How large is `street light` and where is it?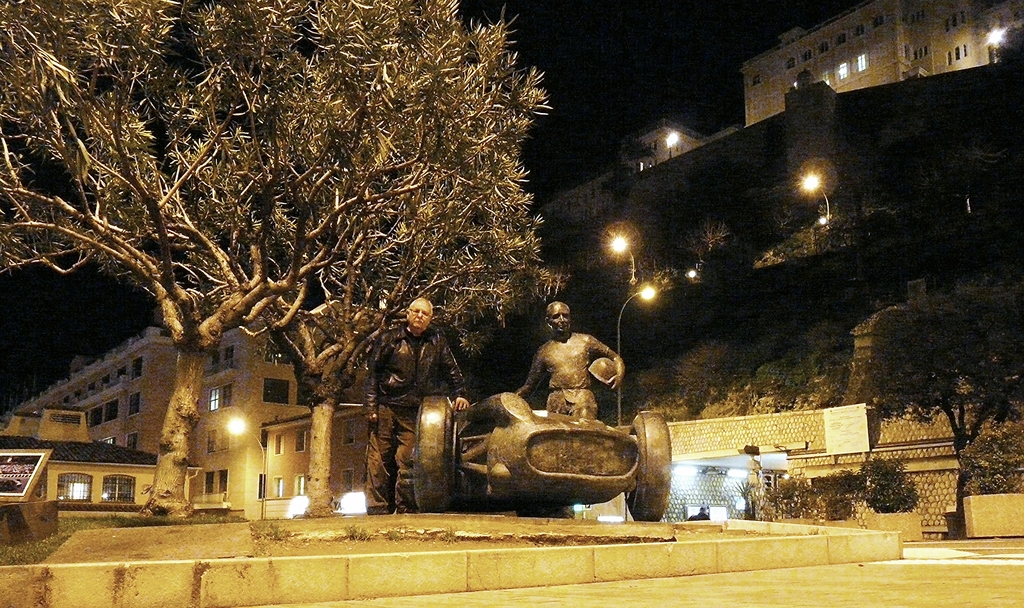
Bounding box: detection(609, 284, 657, 444).
